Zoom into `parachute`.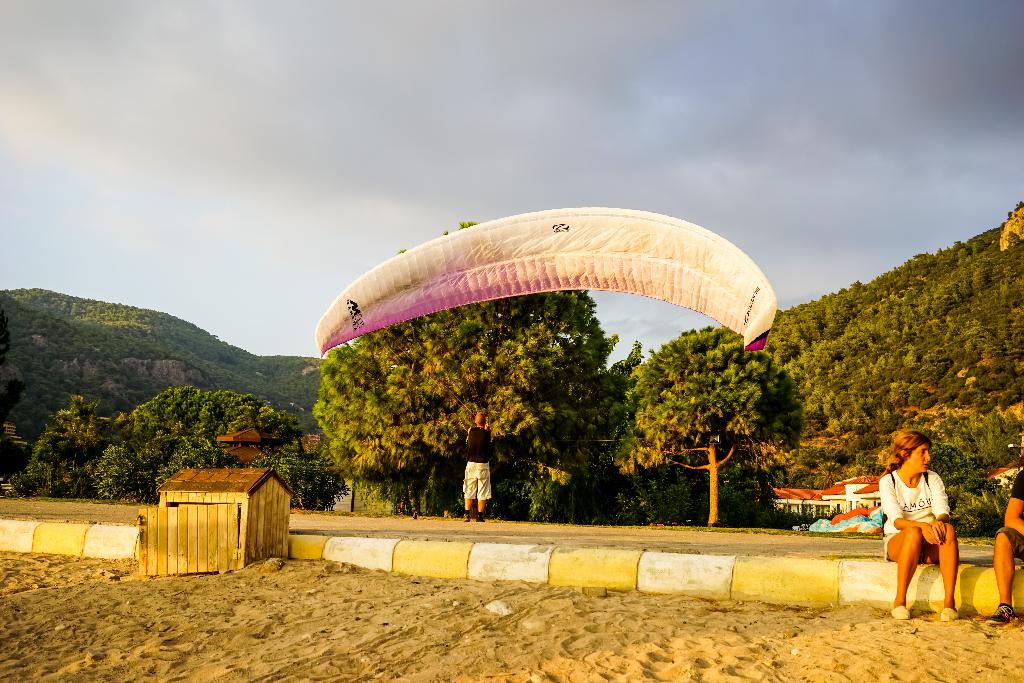
Zoom target: (311,204,780,452).
